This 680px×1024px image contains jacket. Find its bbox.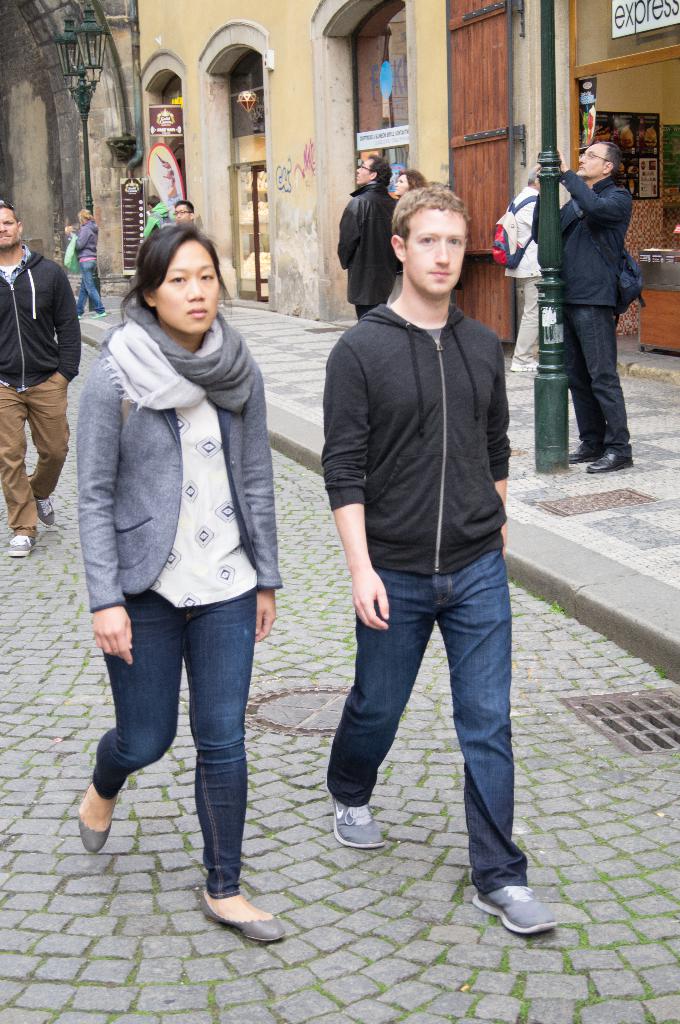
[326, 295, 517, 577].
